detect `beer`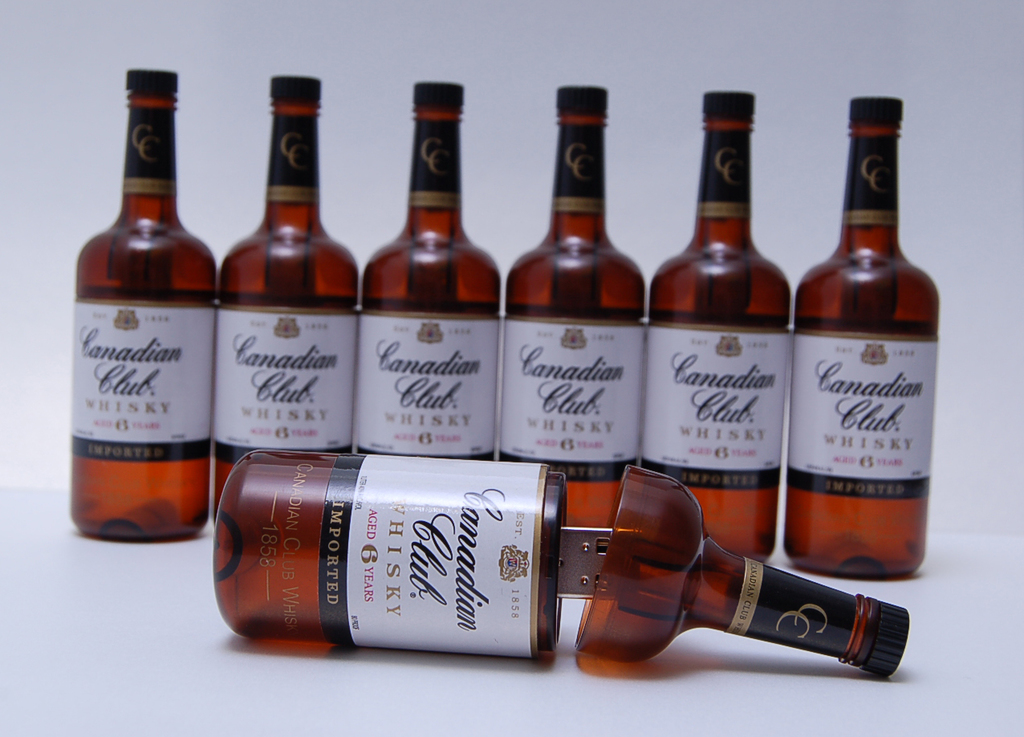
detection(372, 68, 494, 486)
